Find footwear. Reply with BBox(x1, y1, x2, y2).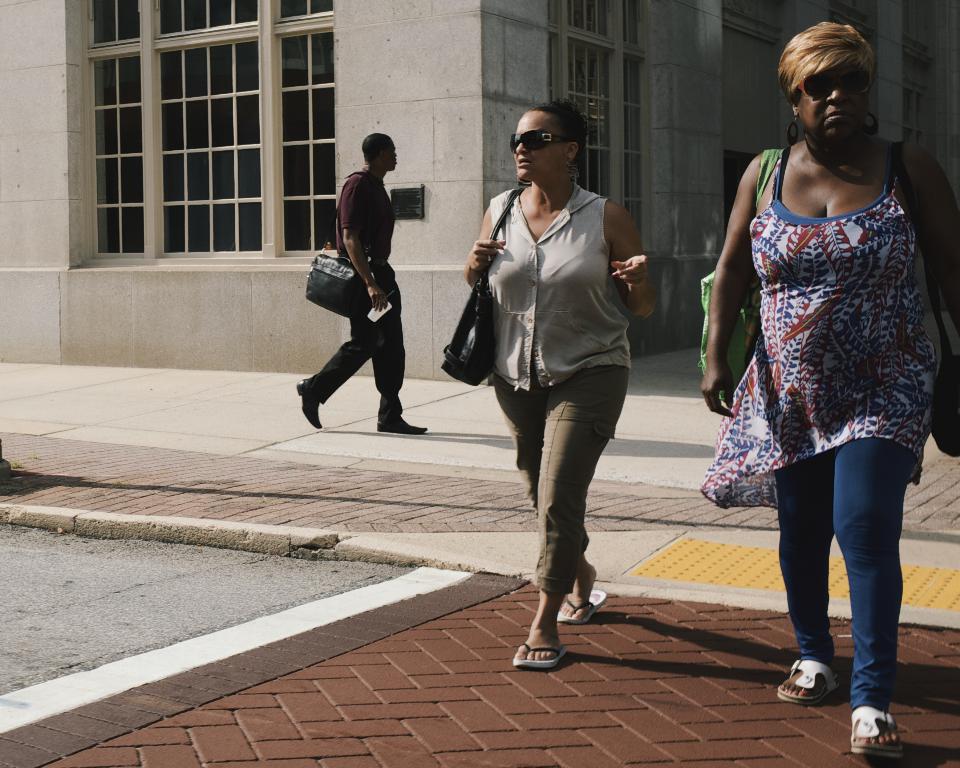
BBox(848, 707, 908, 758).
